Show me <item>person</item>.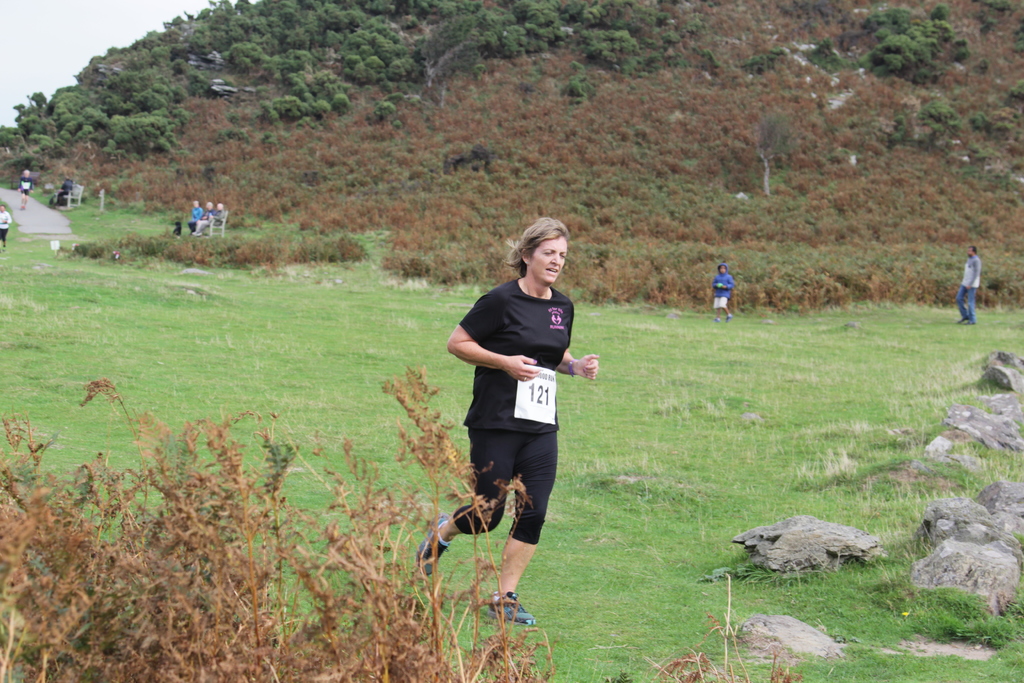
<item>person</item> is here: left=196, top=199, right=218, bottom=234.
